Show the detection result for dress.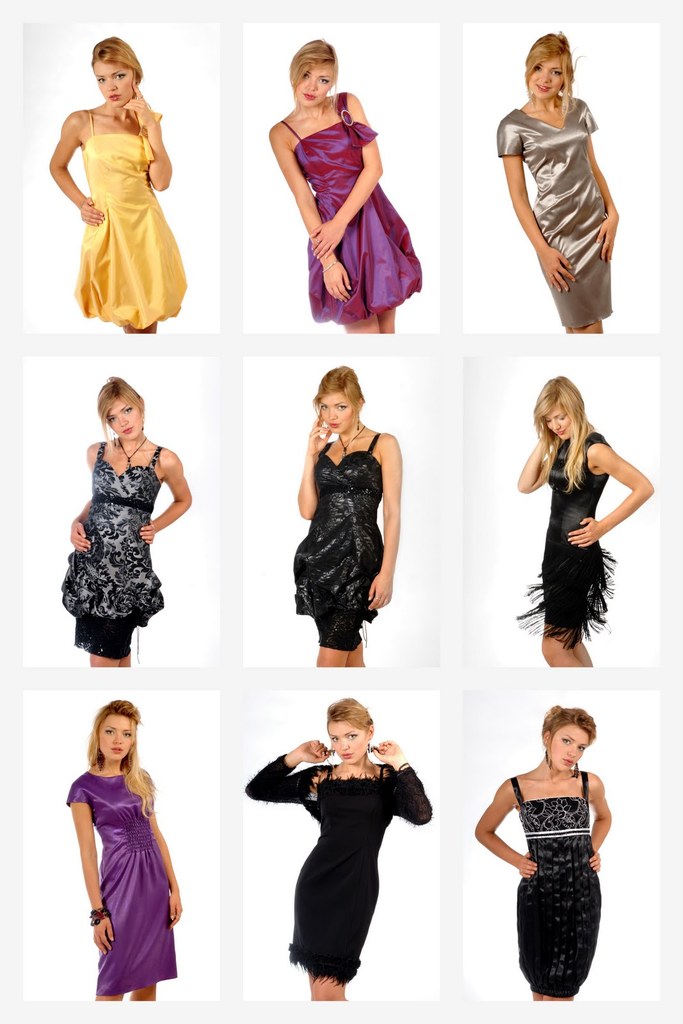
box=[65, 772, 178, 994].
